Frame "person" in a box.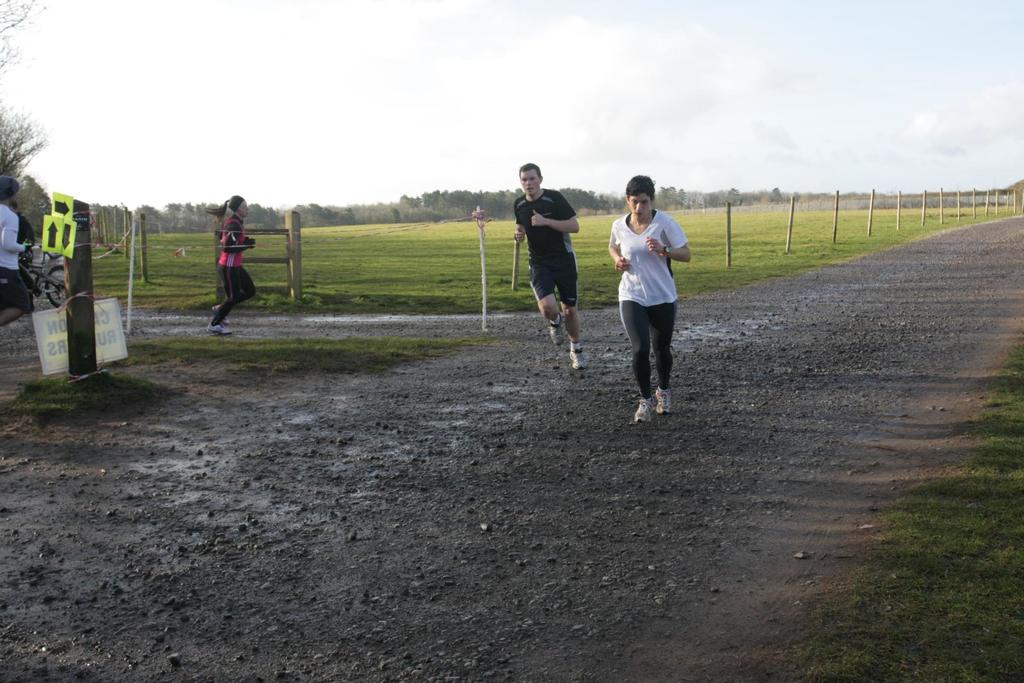
x1=9, y1=203, x2=40, y2=298.
